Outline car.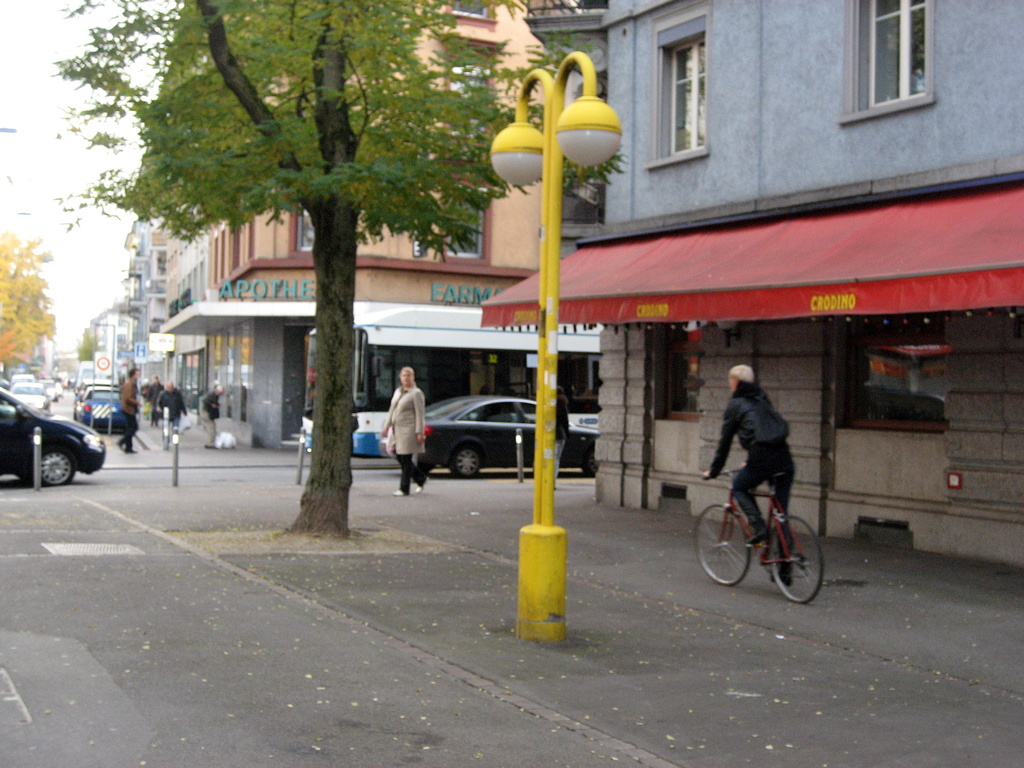
Outline: crop(6, 380, 50, 412).
